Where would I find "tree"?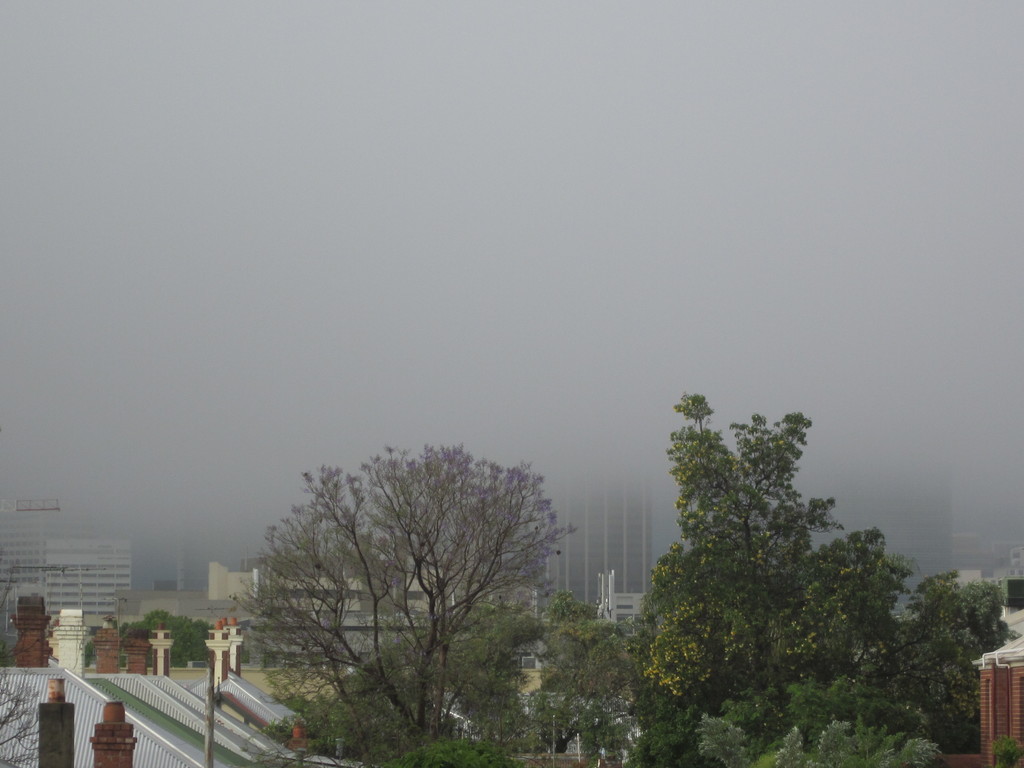
At x1=686 y1=671 x2=935 y2=767.
